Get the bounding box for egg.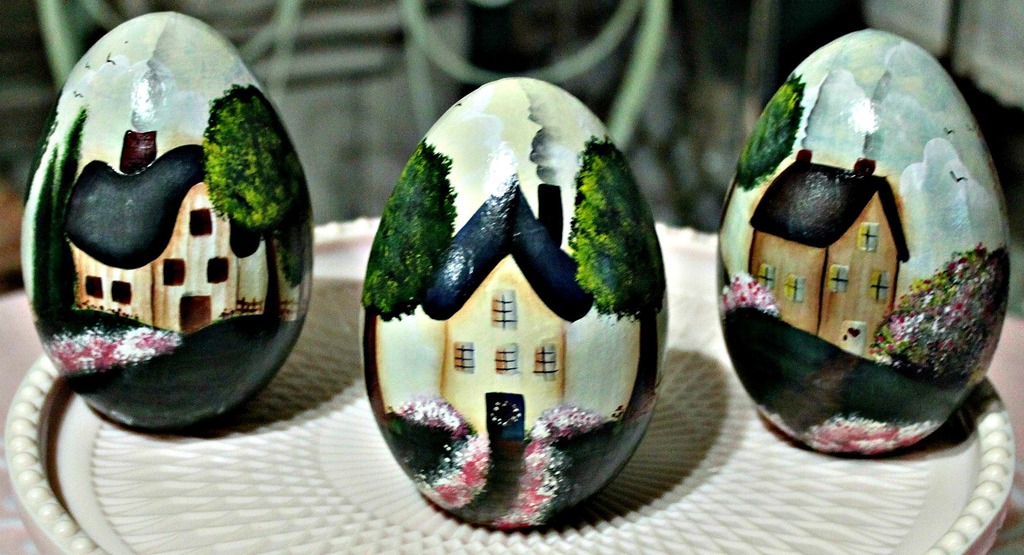
<box>18,10,315,431</box>.
